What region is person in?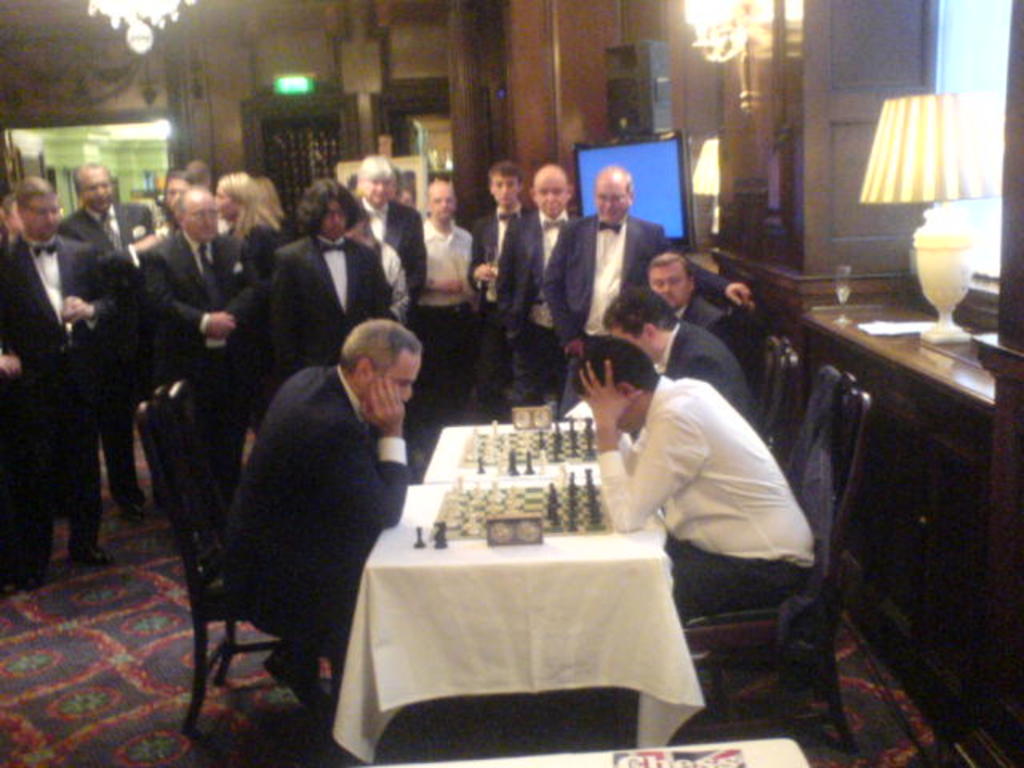
bbox=(485, 160, 578, 398).
